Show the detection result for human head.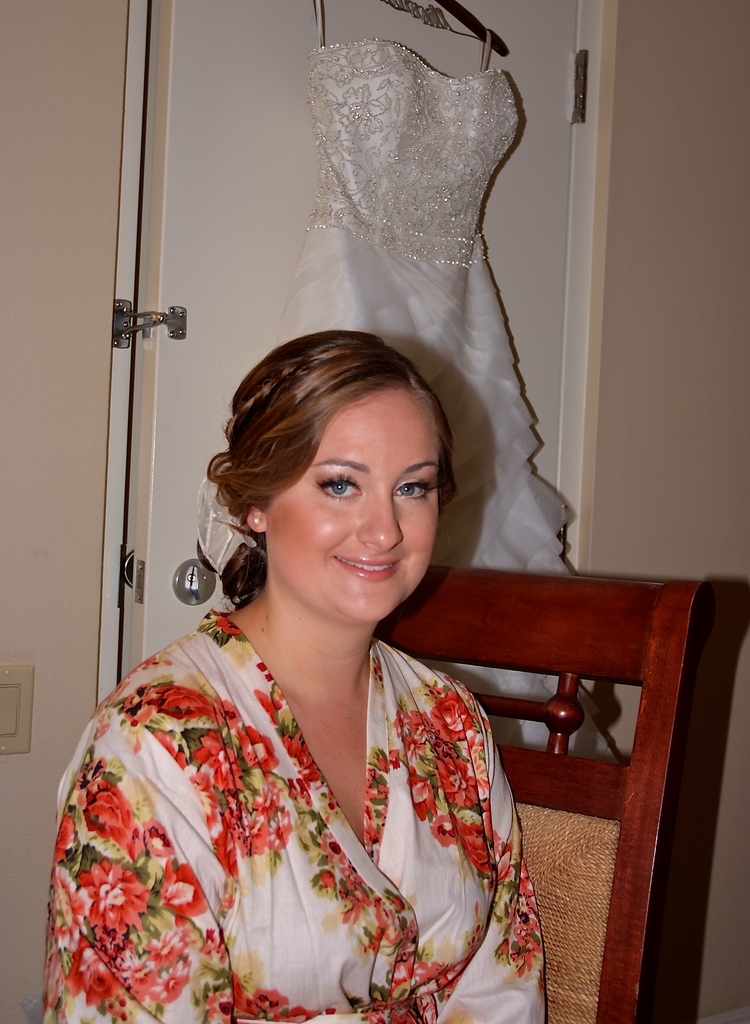
[x1=227, y1=324, x2=449, y2=578].
